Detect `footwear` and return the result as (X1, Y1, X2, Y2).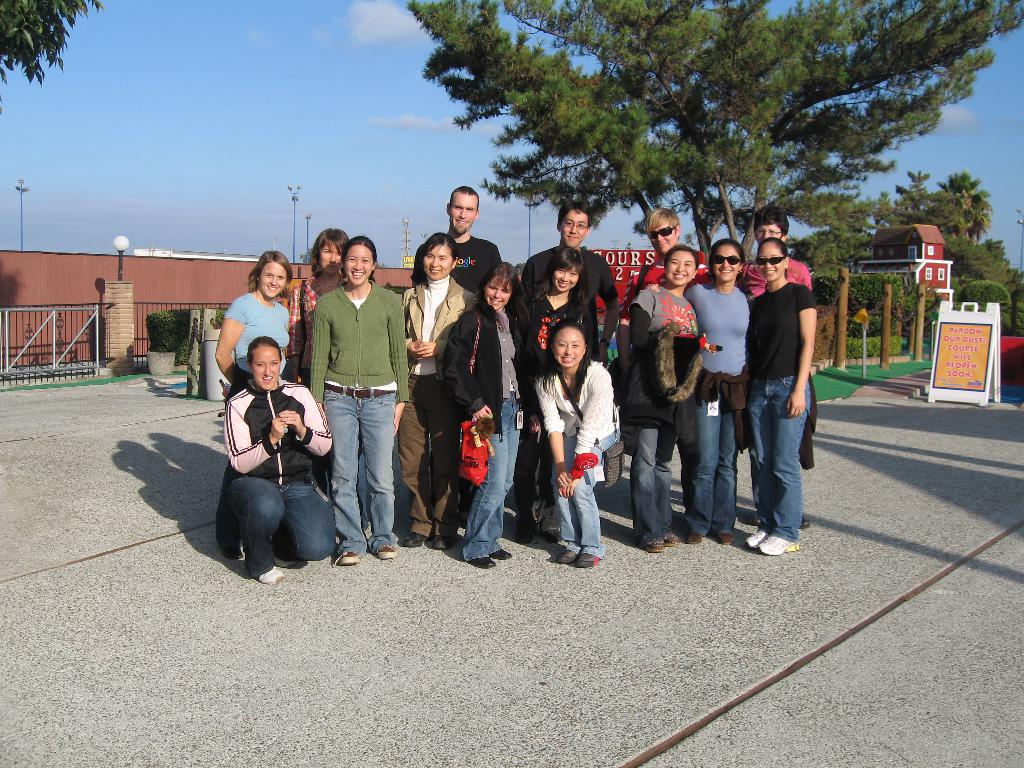
(745, 529, 767, 547).
